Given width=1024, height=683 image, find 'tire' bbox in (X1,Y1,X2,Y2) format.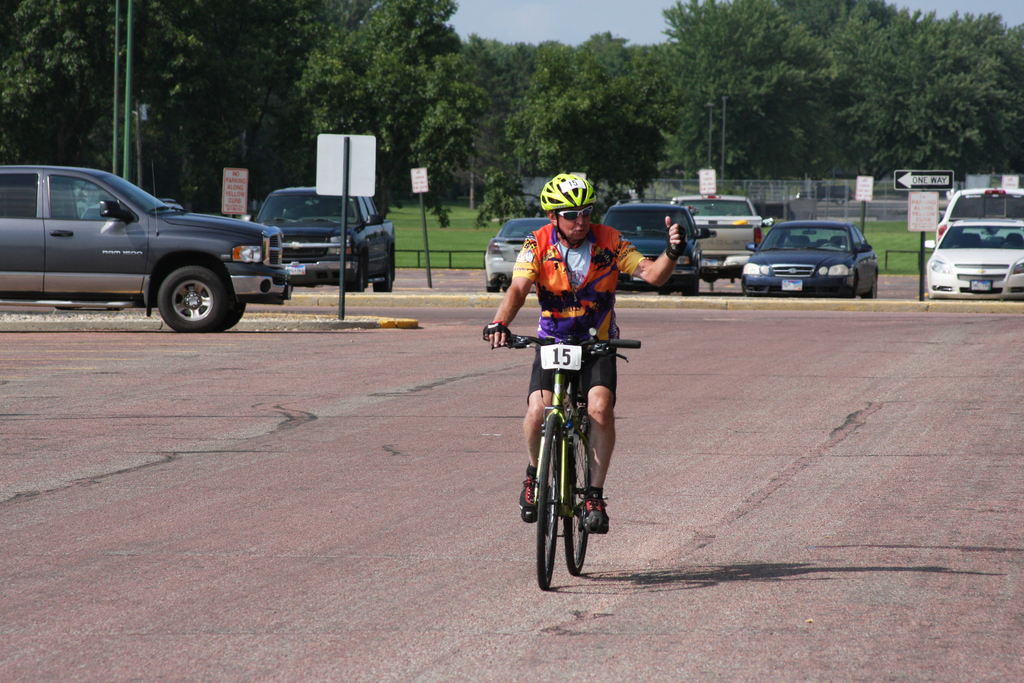
(567,408,596,575).
